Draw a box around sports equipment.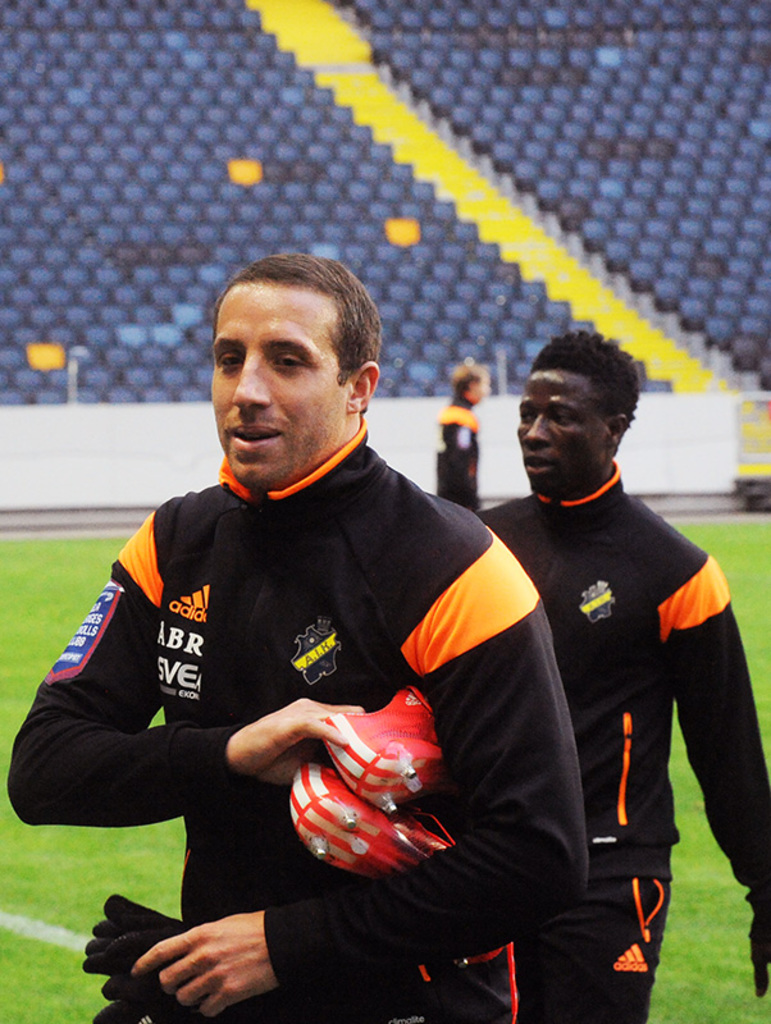
[283, 758, 453, 878].
